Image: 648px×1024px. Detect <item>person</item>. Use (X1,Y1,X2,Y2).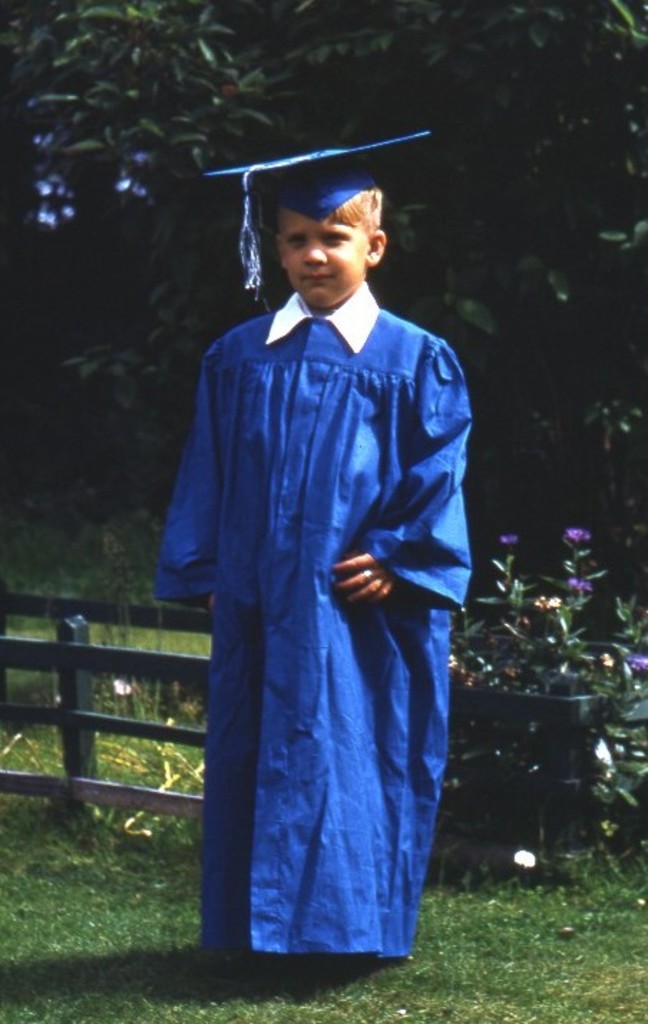
(152,163,487,978).
